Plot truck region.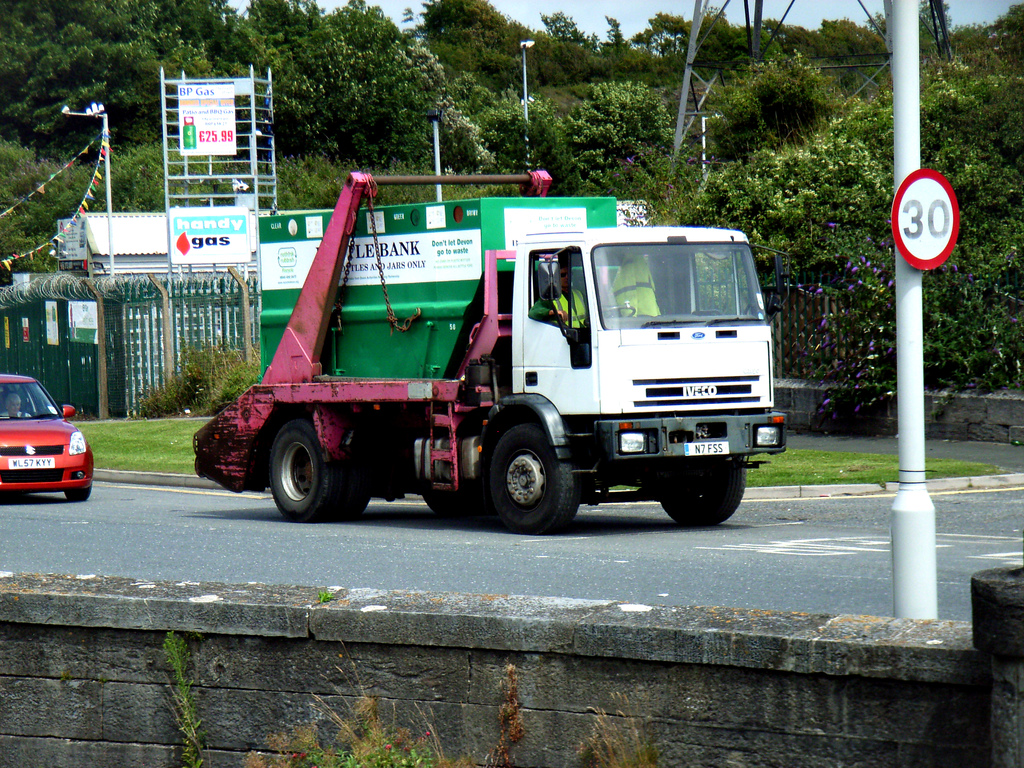
Plotted at bbox=(179, 169, 797, 538).
